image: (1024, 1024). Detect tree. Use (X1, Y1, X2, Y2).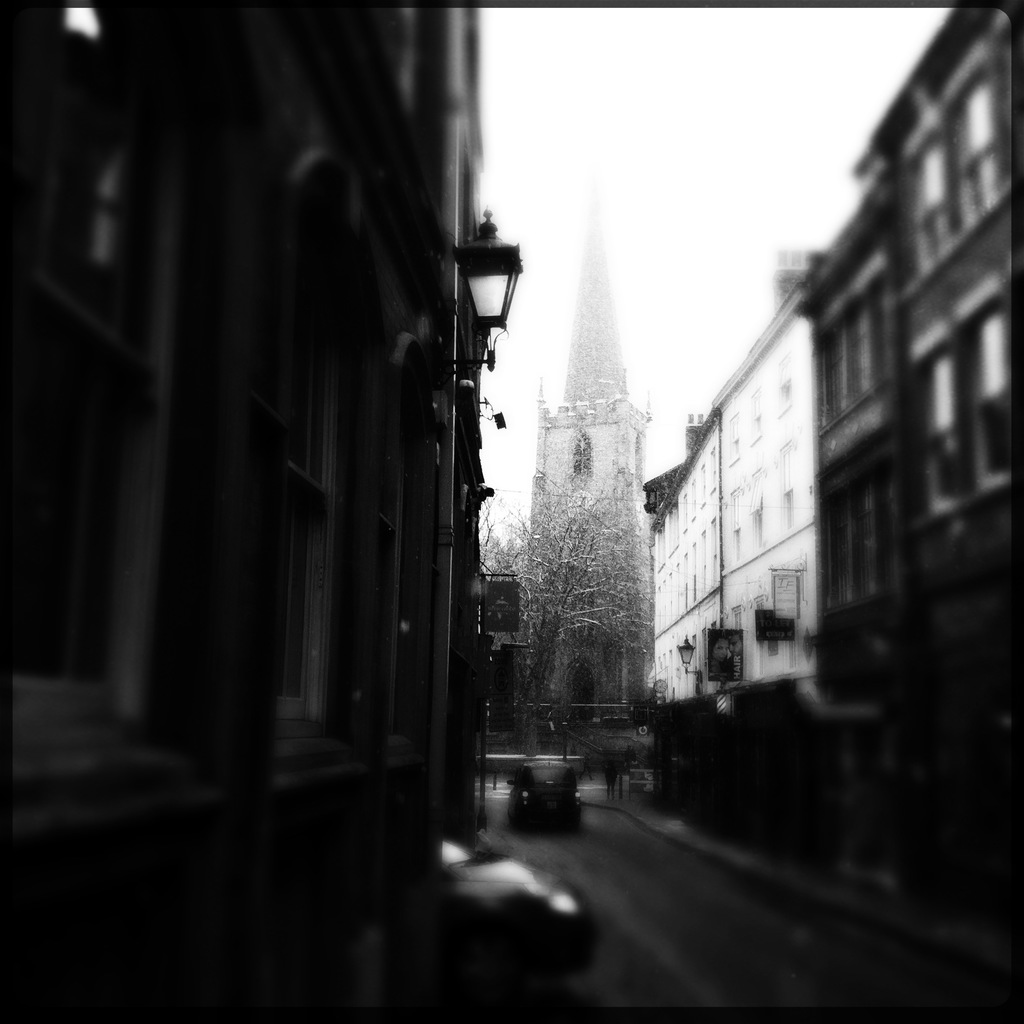
(479, 478, 655, 732).
